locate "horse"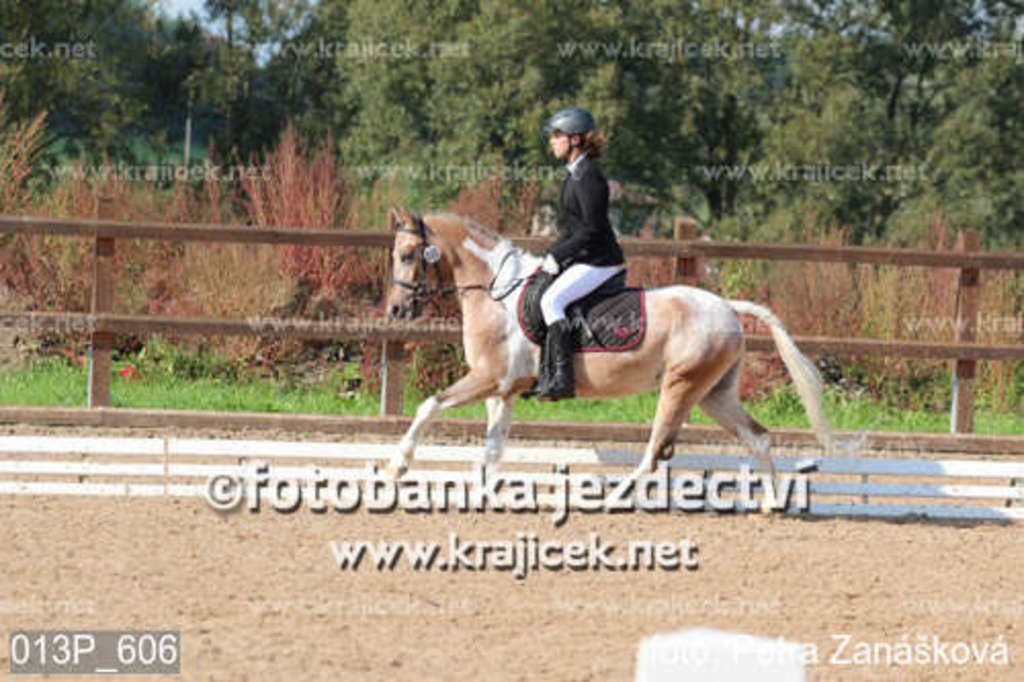
left=381, top=197, right=840, bottom=487
